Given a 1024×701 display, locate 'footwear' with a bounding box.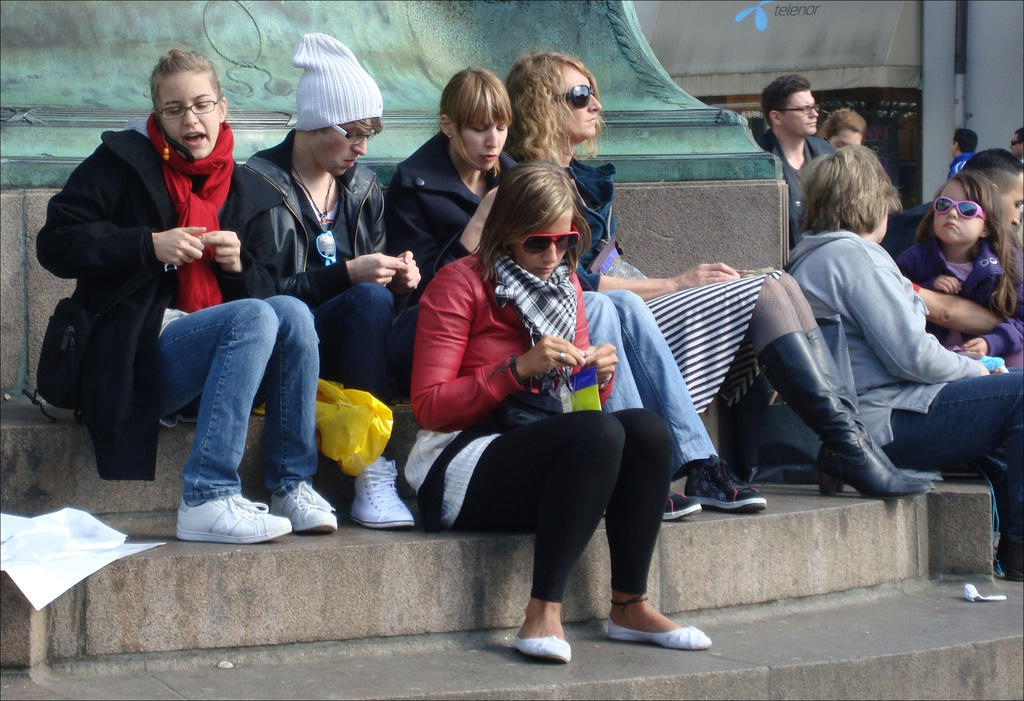
Located: bbox=(172, 490, 283, 546).
